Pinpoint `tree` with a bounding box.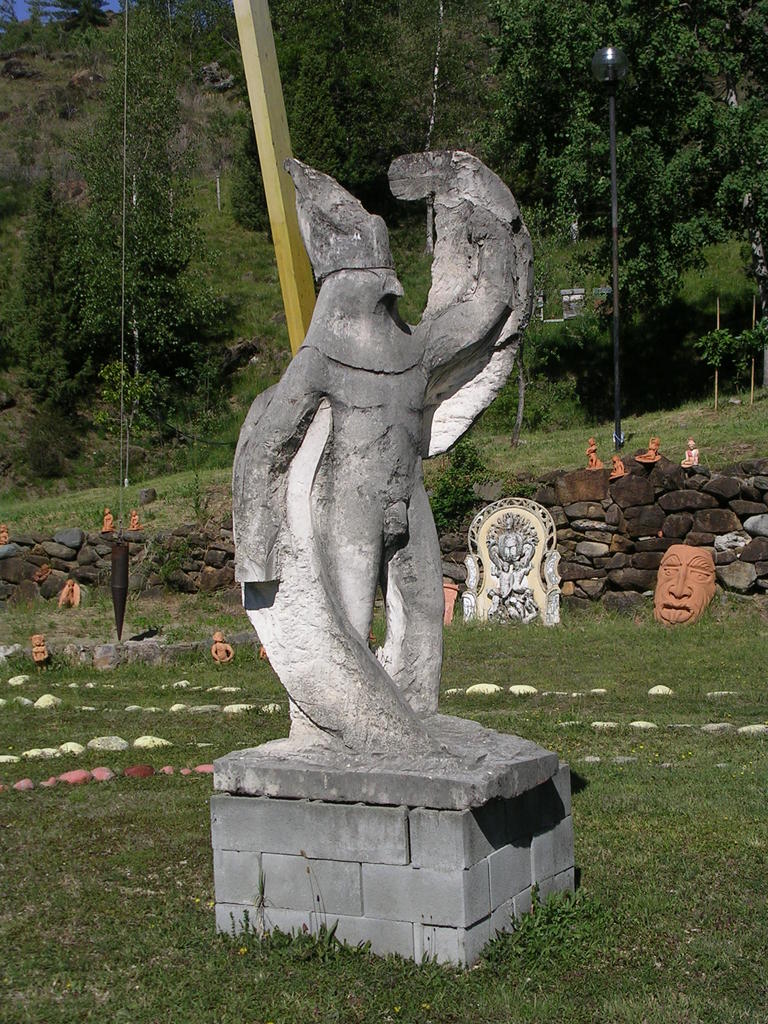
x1=441, y1=0, x2=767, y2=330.
